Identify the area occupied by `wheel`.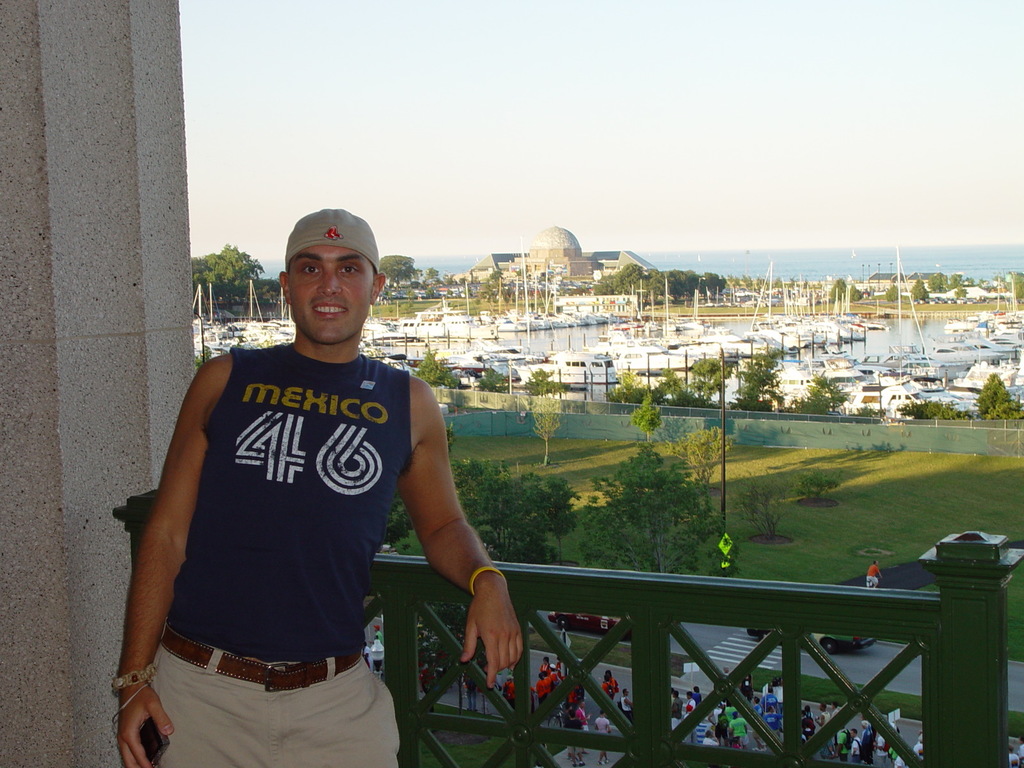
Area: <box>557,617,570,630</box>.
